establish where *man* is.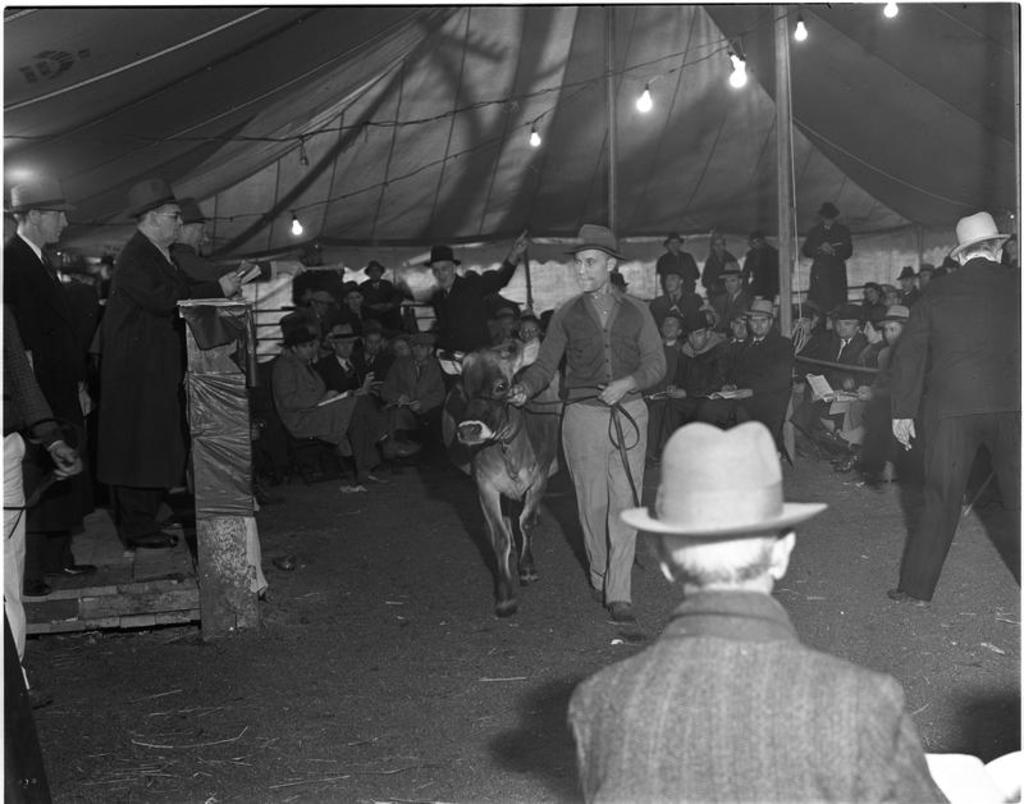
Established at (0, 165, 88, 579).
